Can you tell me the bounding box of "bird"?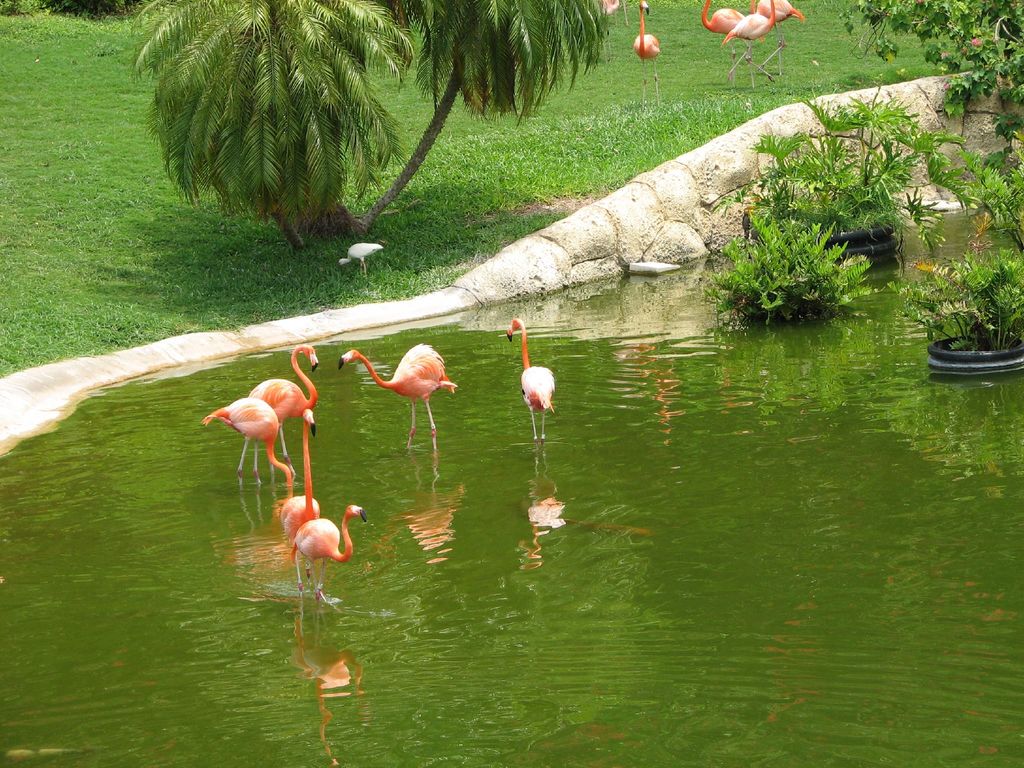
rect(332, 342, 444, 445).
